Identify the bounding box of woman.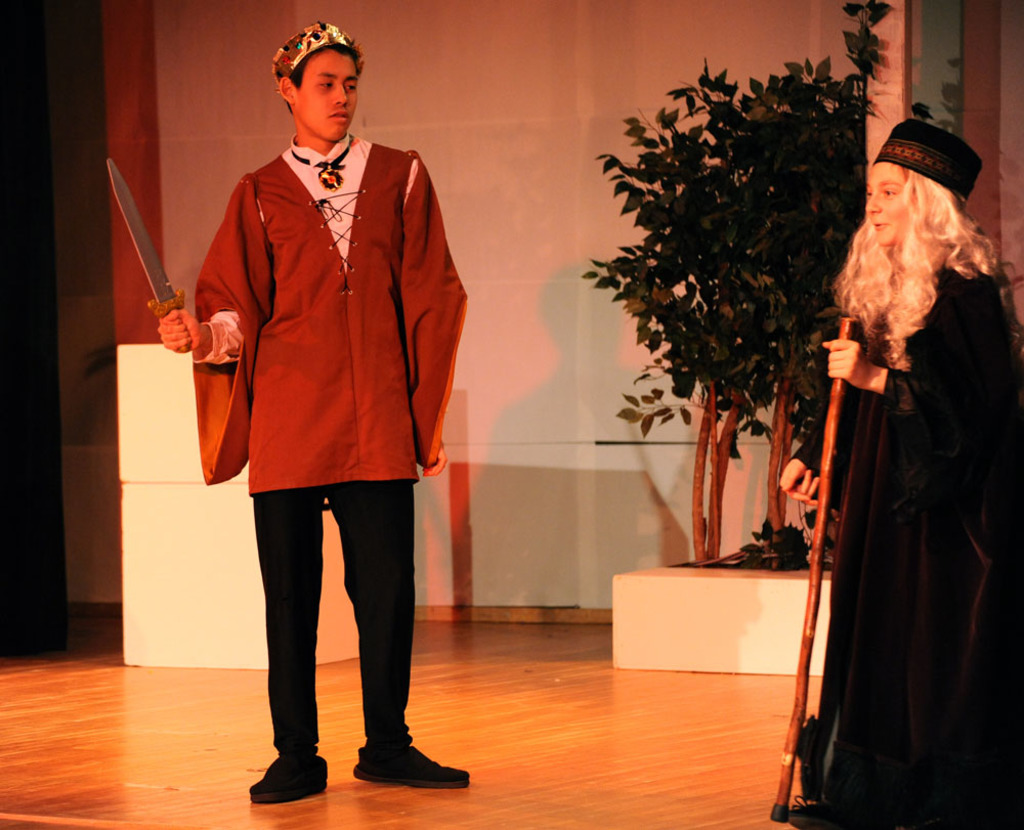
detection(733, 108, 1023, 825).
